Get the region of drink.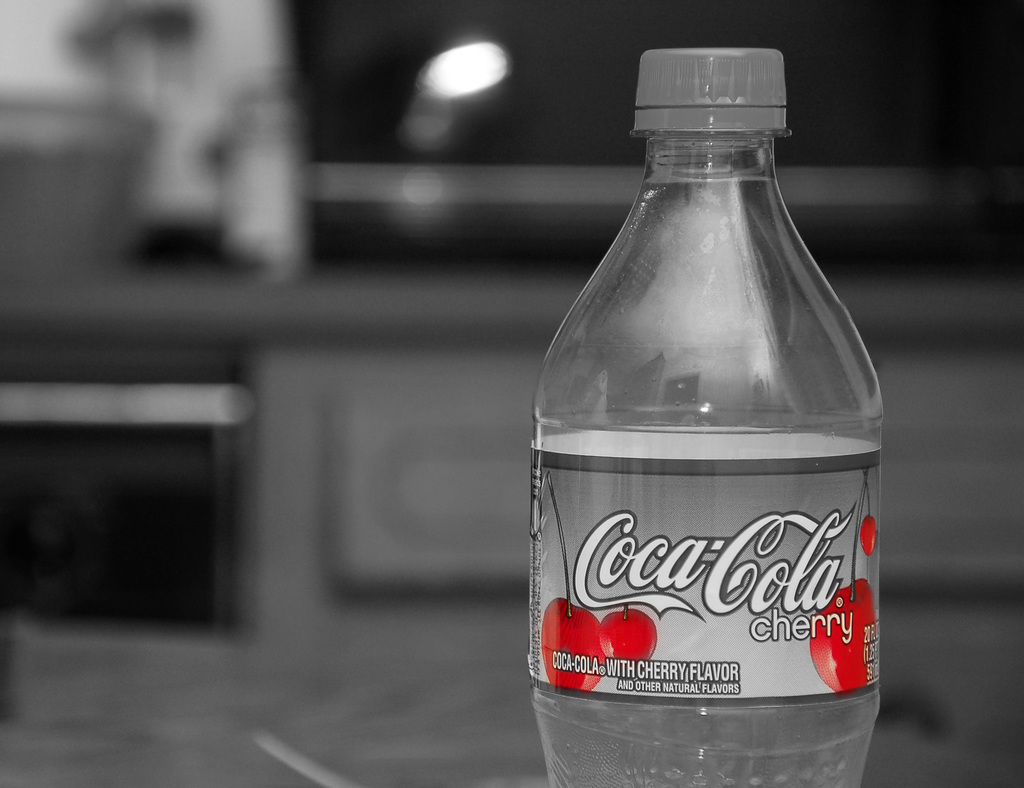
[514,53,884,787].
